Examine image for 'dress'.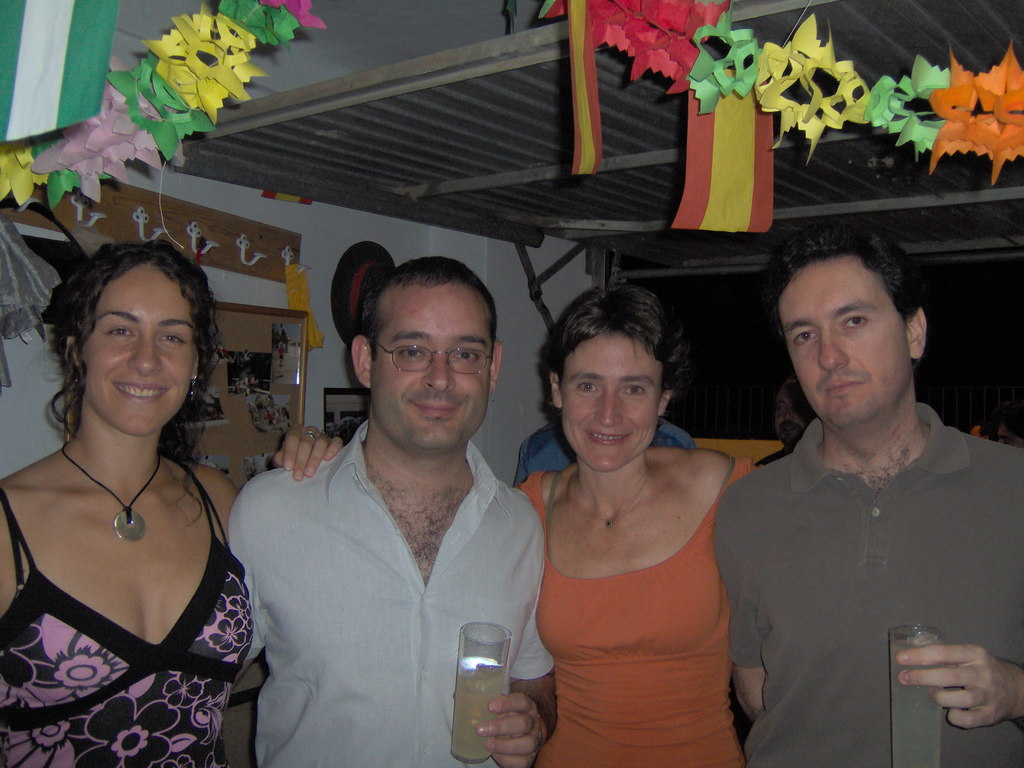
Examination result: {"x1": 0, "y1": 454, "x2": 257, "y2": 767}.
